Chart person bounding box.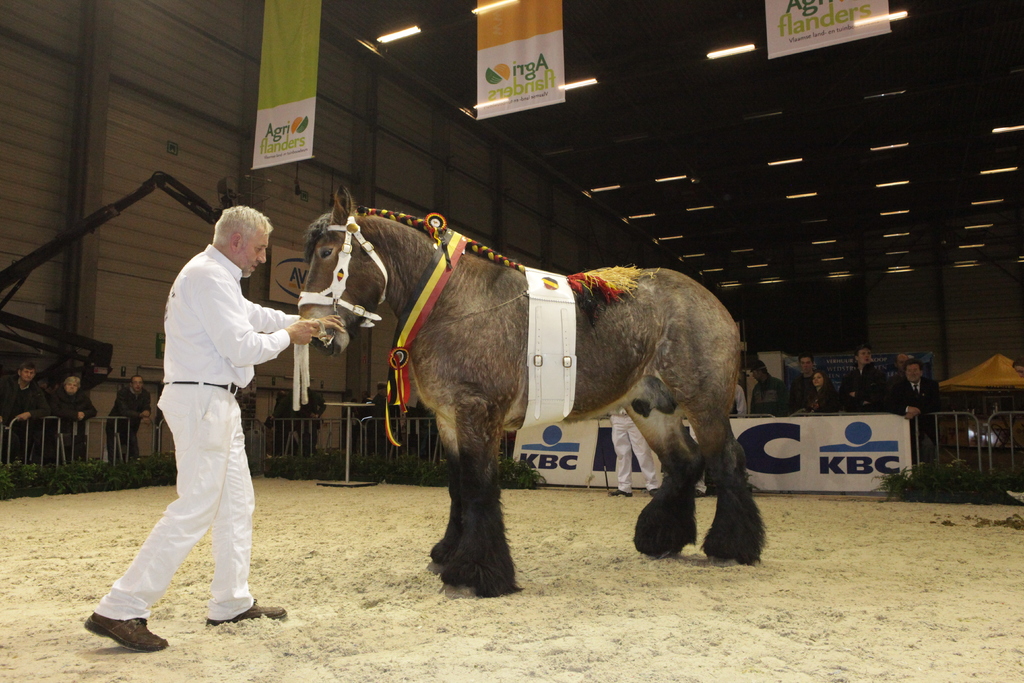
Charted: bbox=(53, 365, 102, 465).
